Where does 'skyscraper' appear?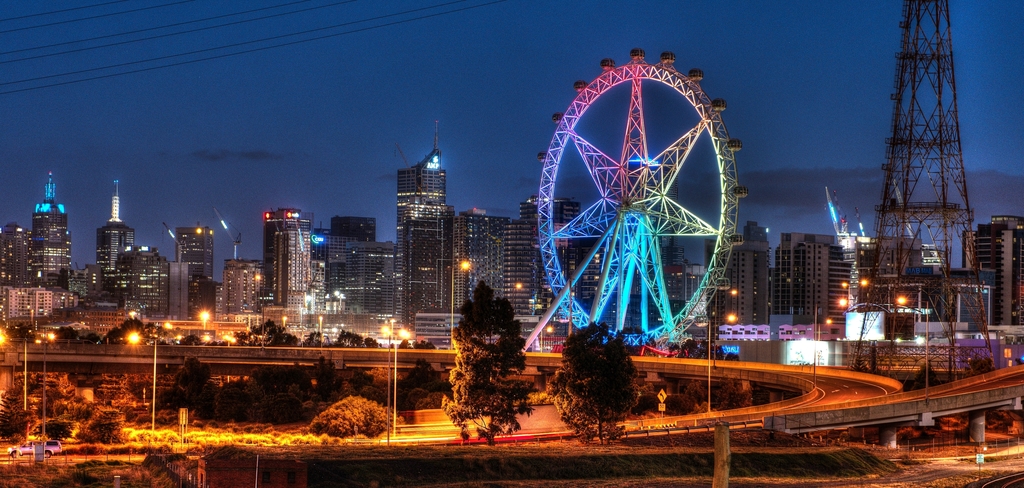
Appears at detection(261, 203, 315, 310).
